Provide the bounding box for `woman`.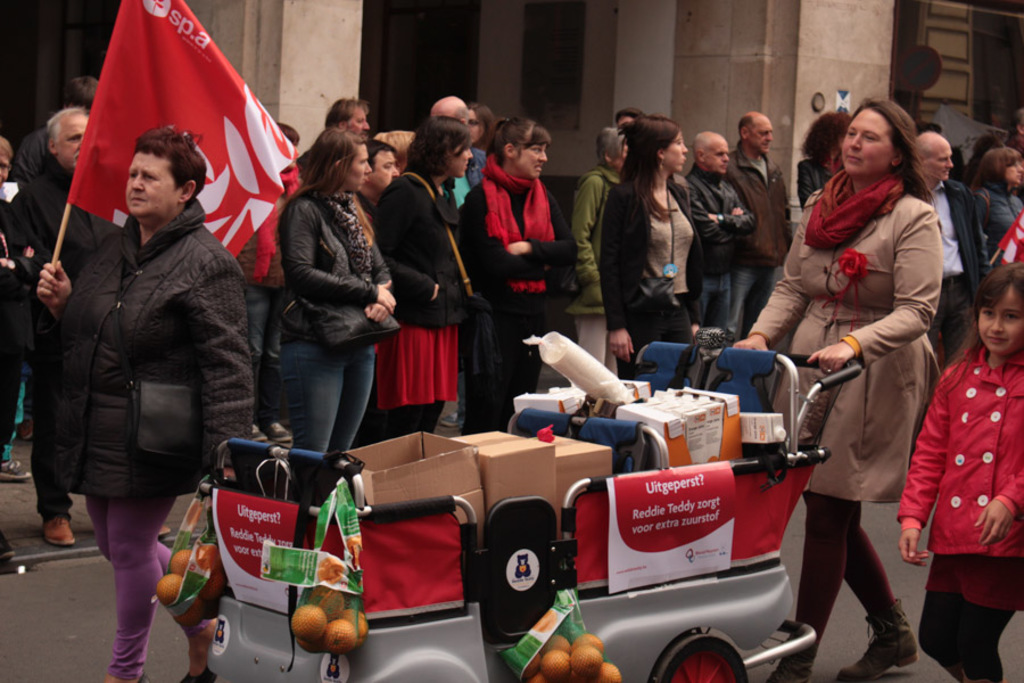
975 148 1023 269.
